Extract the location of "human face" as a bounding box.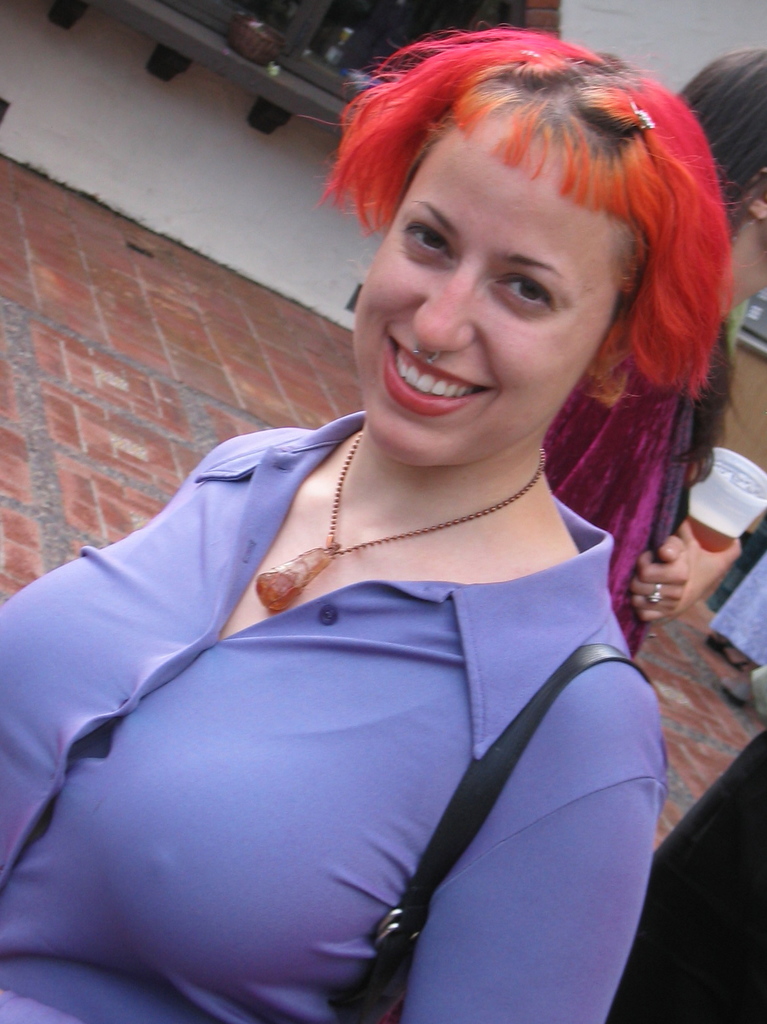
353,99,622,468.
